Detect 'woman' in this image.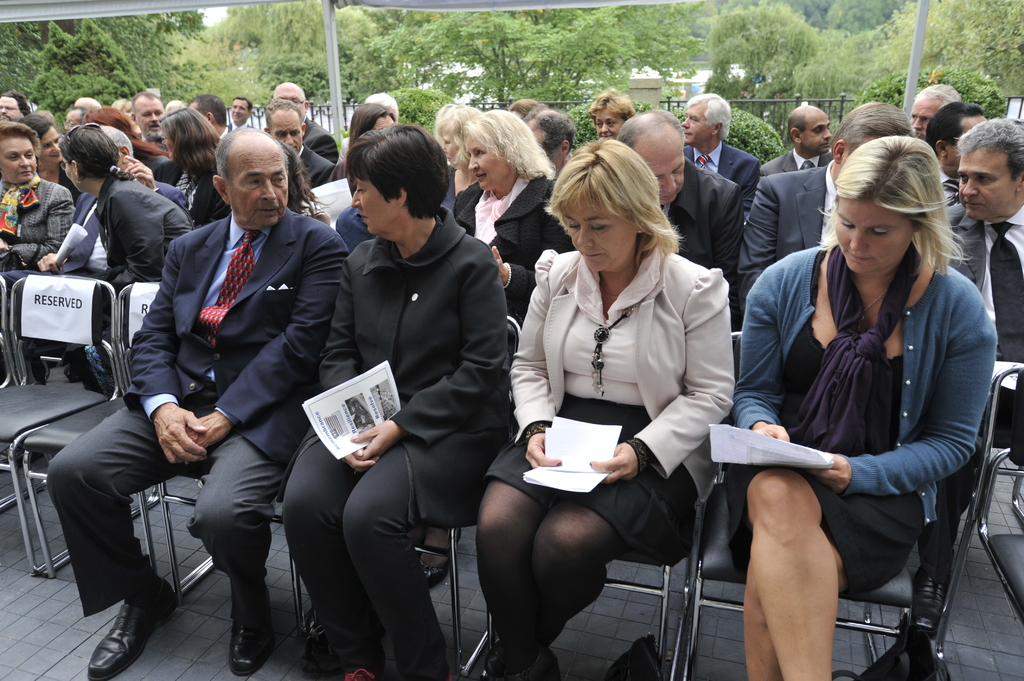
Detection: 80 105 170 177.
